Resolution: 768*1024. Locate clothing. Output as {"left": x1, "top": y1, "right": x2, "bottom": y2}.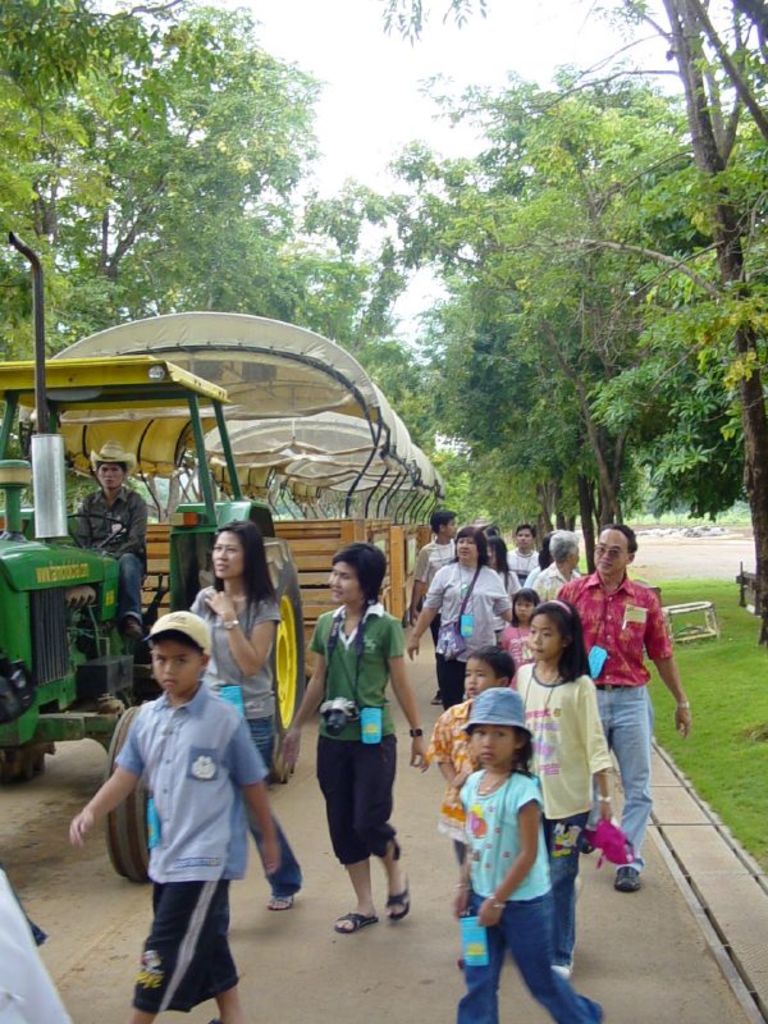
{"left": 554, "top": 566, "right": 681, "bottom": 881}.
